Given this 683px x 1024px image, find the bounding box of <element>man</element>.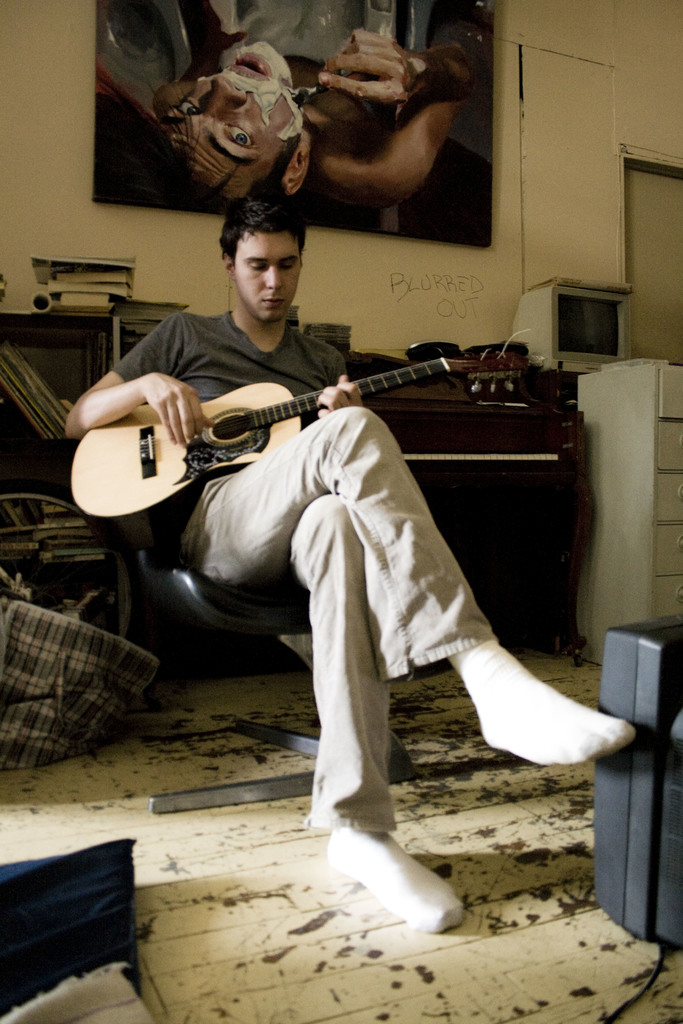
pyautogui.locateOnScreen(112, 198, 581, 895).
